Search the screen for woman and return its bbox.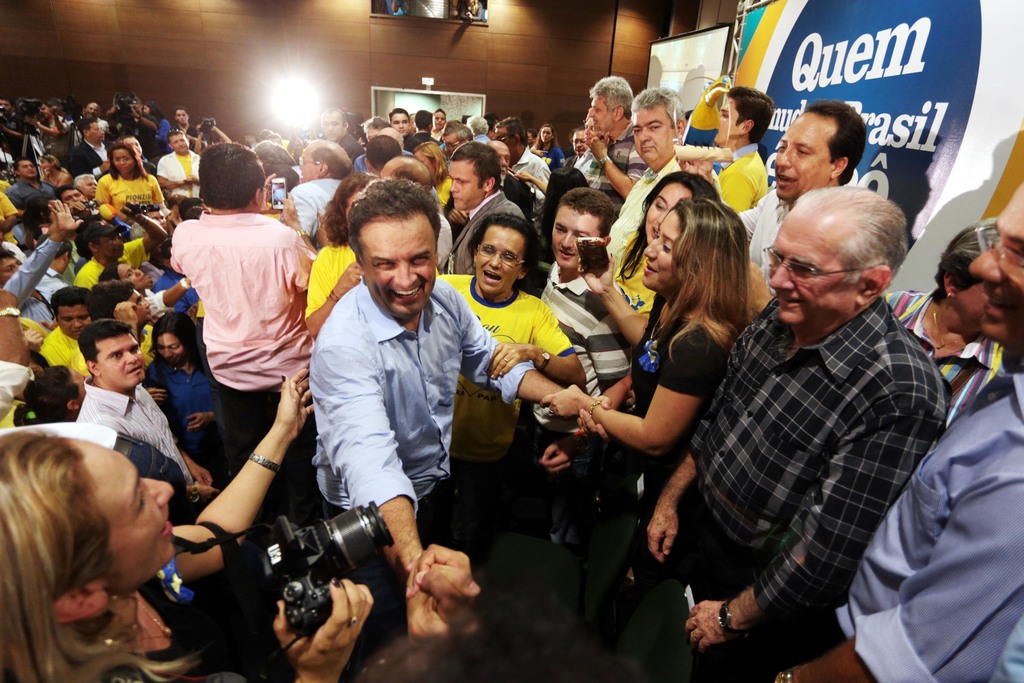
Found: 588 163 772 658.
